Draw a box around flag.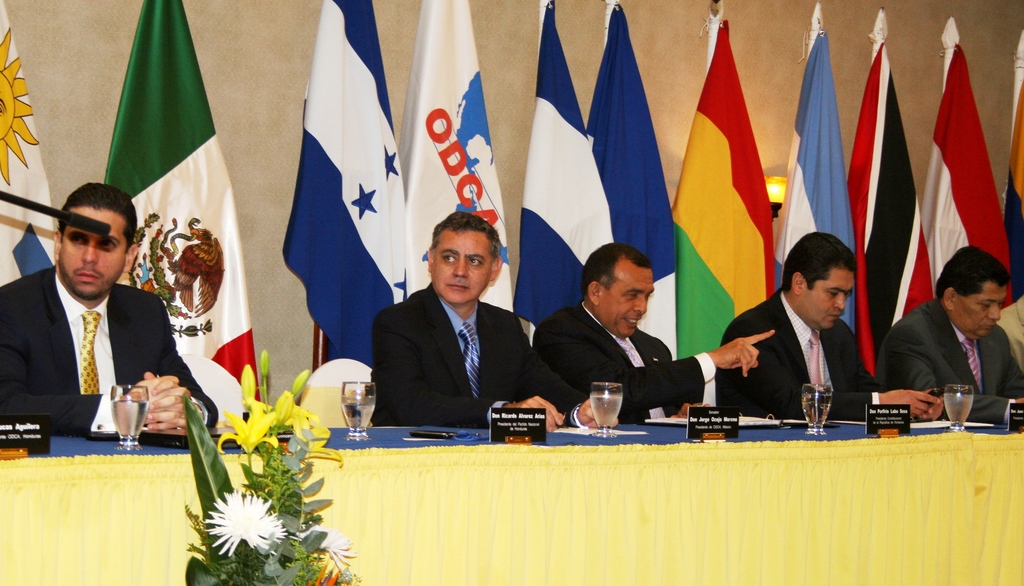
1007/85/1023/301.
